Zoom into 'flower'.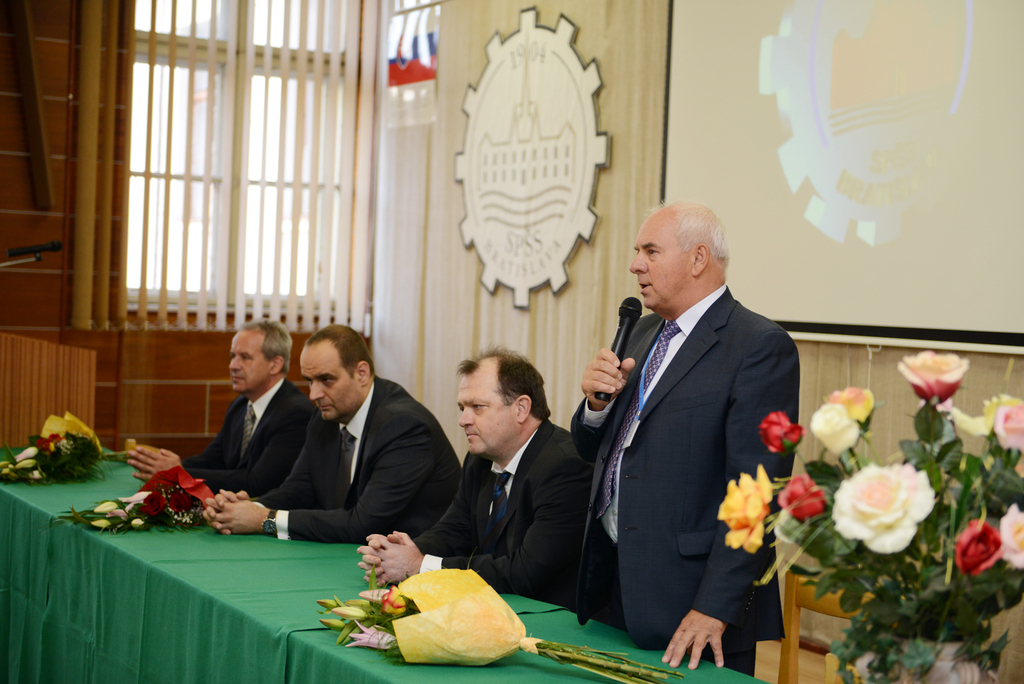
Zoom target: 998:402:1023:451.
